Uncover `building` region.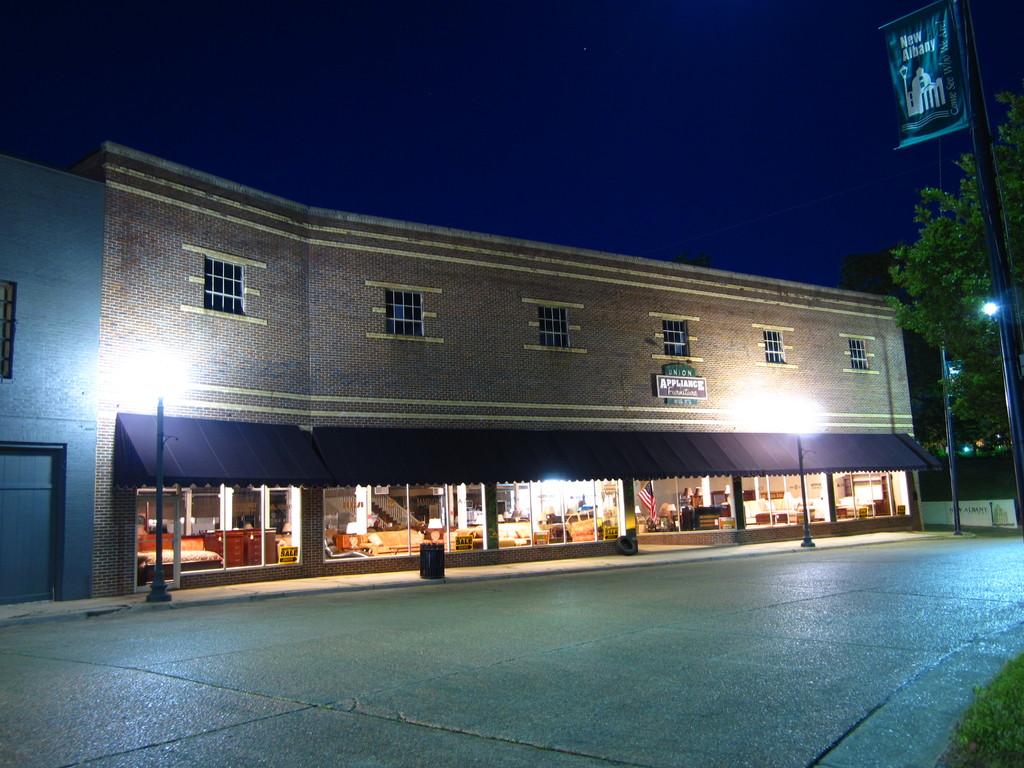
Uncovered: [0, 138, 944, 610].
